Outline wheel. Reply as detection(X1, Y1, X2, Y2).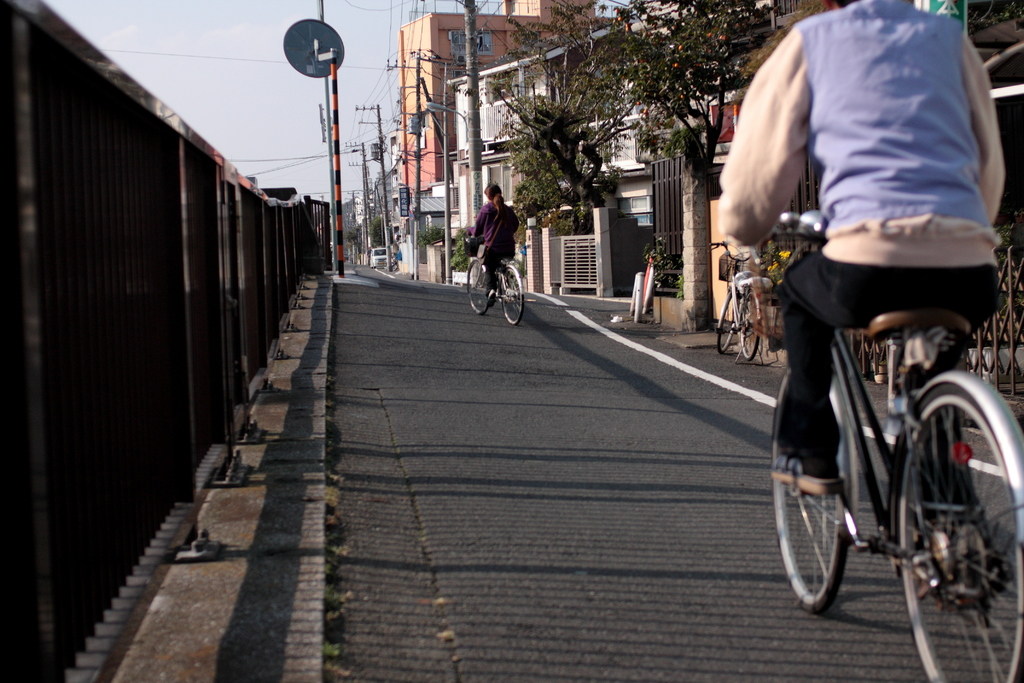
detection(499, 266, 526, 320).
